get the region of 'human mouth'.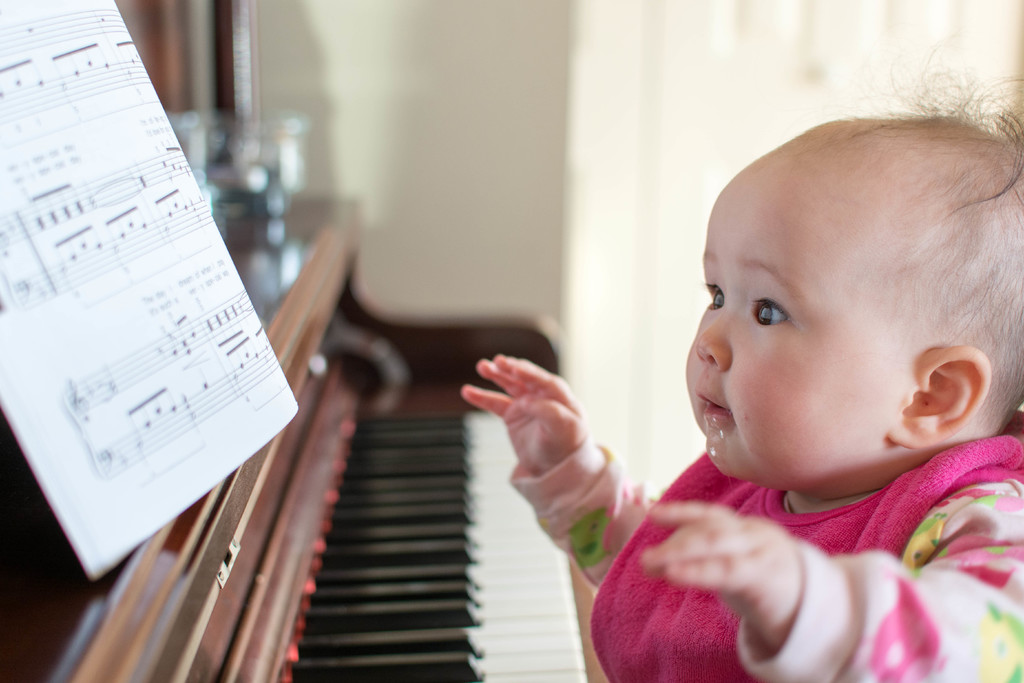
<box>697,386,737,424</box>.
